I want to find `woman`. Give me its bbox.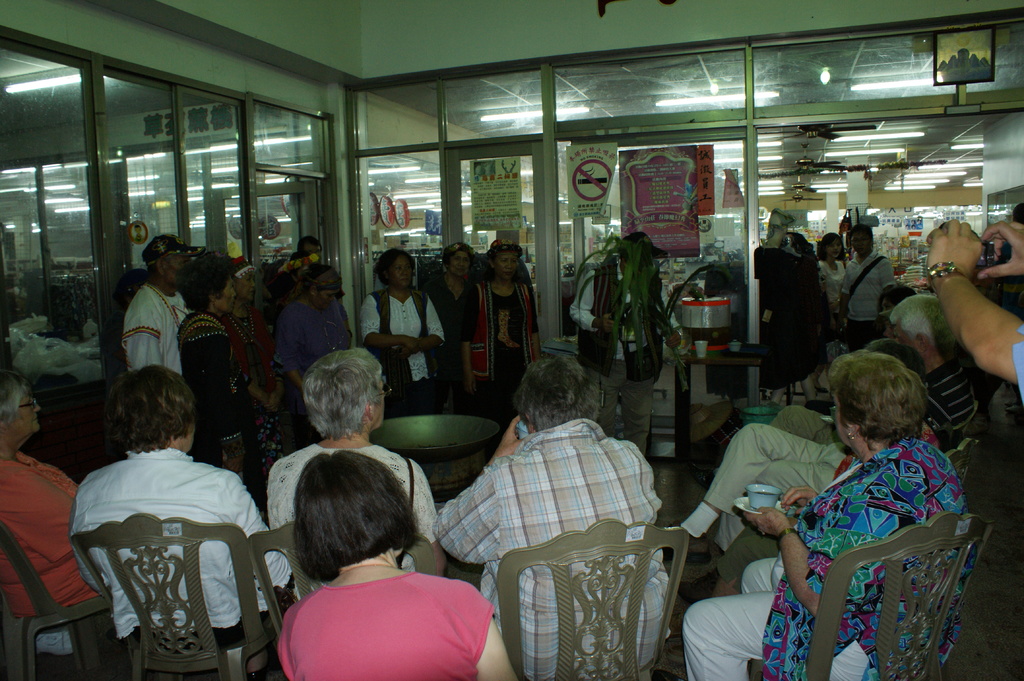
{"left": 818, "top": 232, "right": 852, "bottom": 327}.
